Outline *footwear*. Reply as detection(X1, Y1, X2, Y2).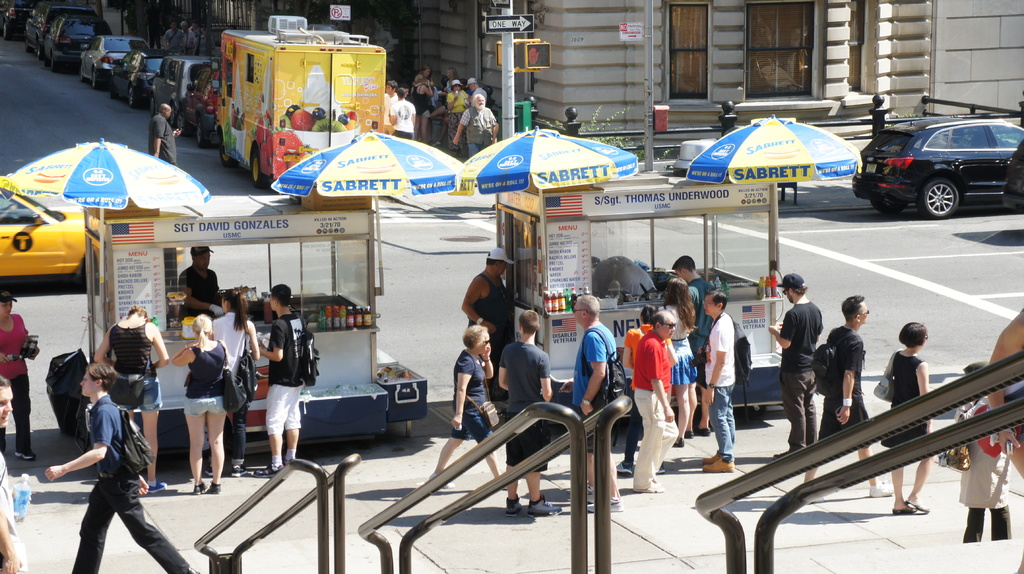
detection(613, 463, 633, 481).
